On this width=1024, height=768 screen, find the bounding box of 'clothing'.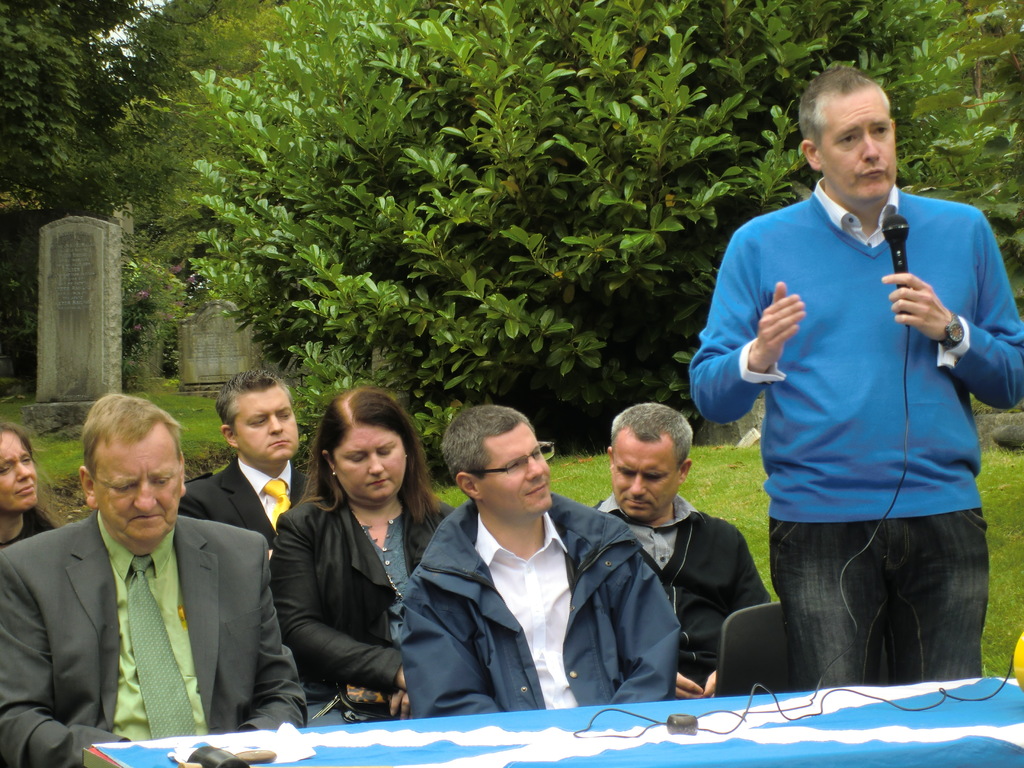
Bounding box: 685:182:1023:694.
